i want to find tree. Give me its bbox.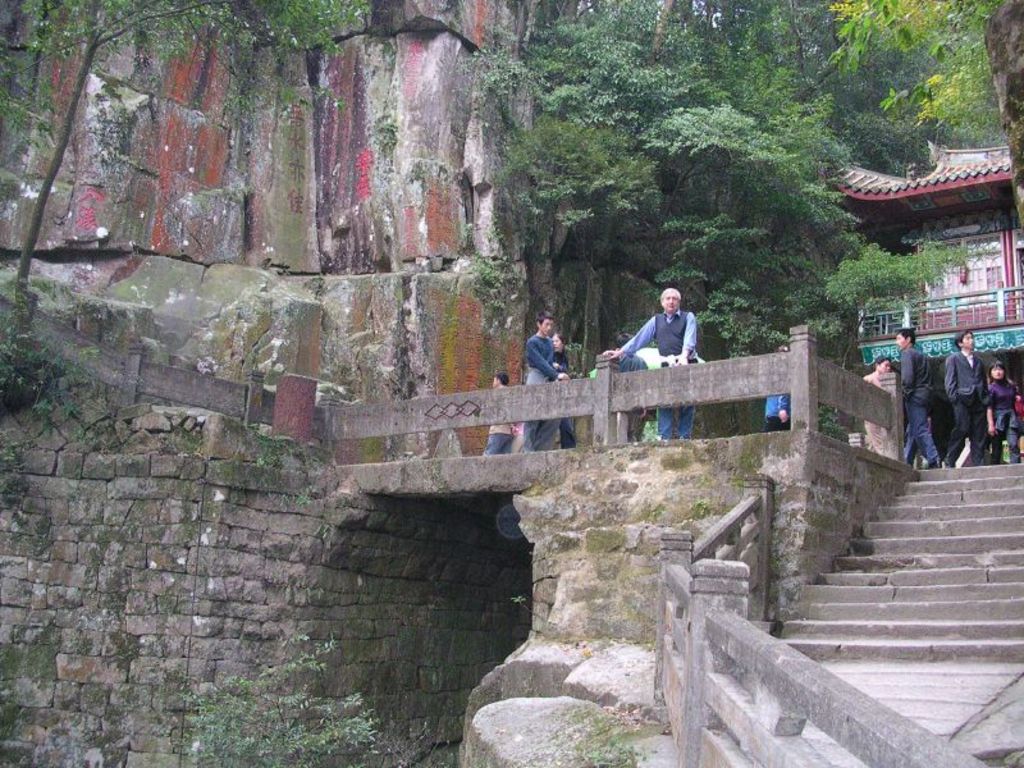
{"x1": 826, "y1": 0, "x2": 1023, "y2": 229}.
